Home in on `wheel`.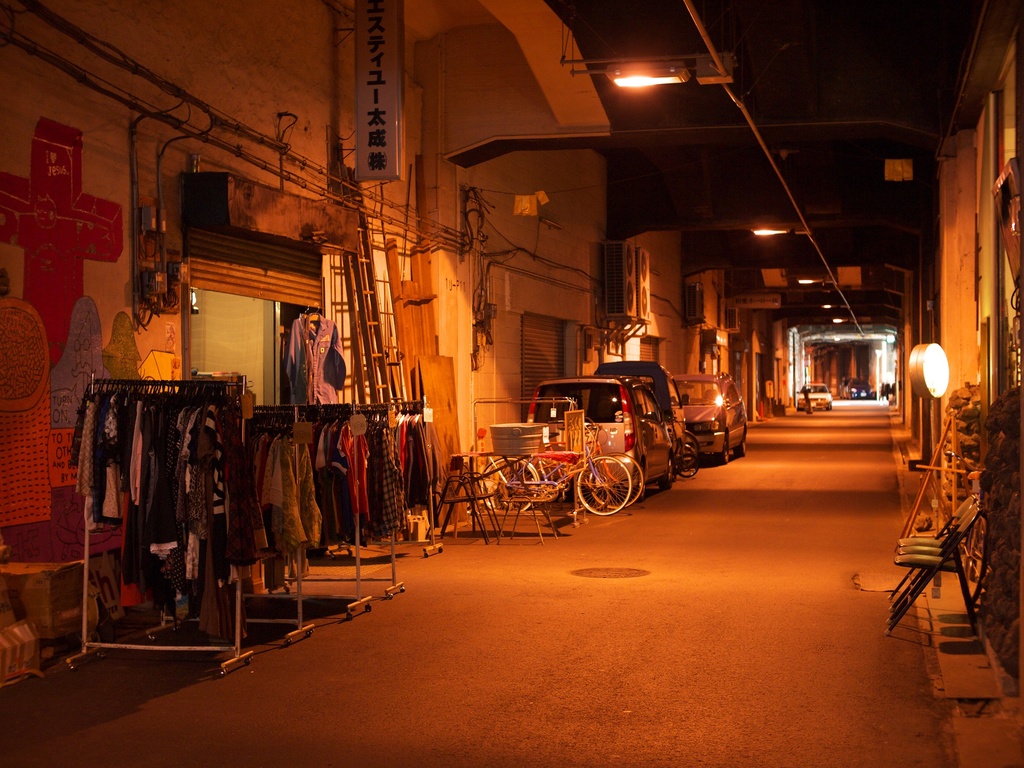
Homed in at pyautogui.locateOnScreen(478, 450, 539, 516).
